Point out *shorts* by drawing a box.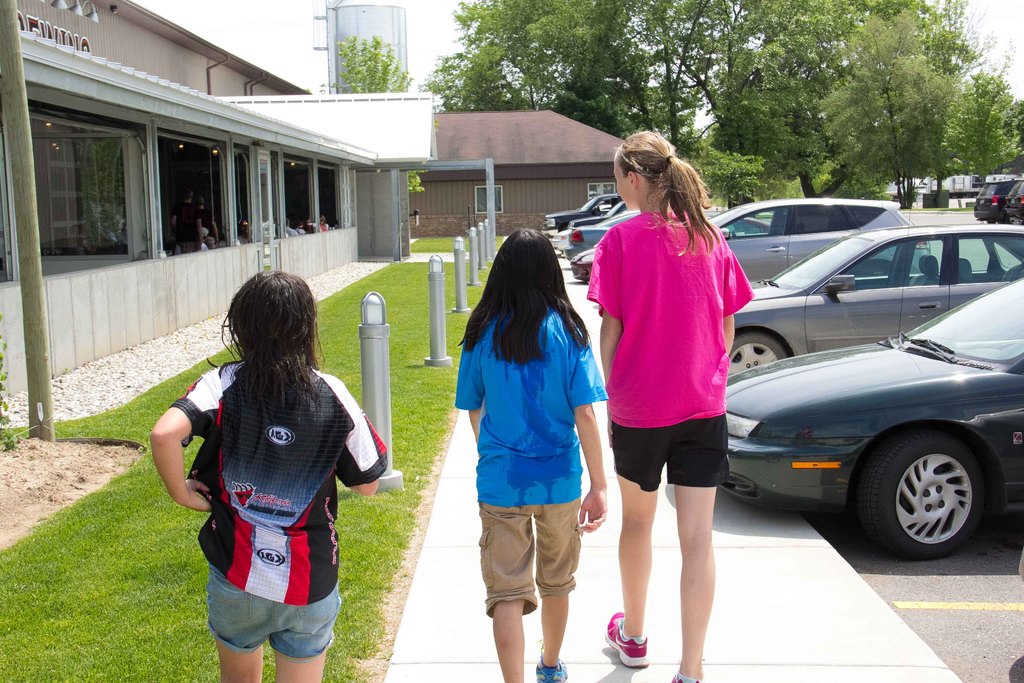
x1=469 y1=500 x2=602 y2=630.
